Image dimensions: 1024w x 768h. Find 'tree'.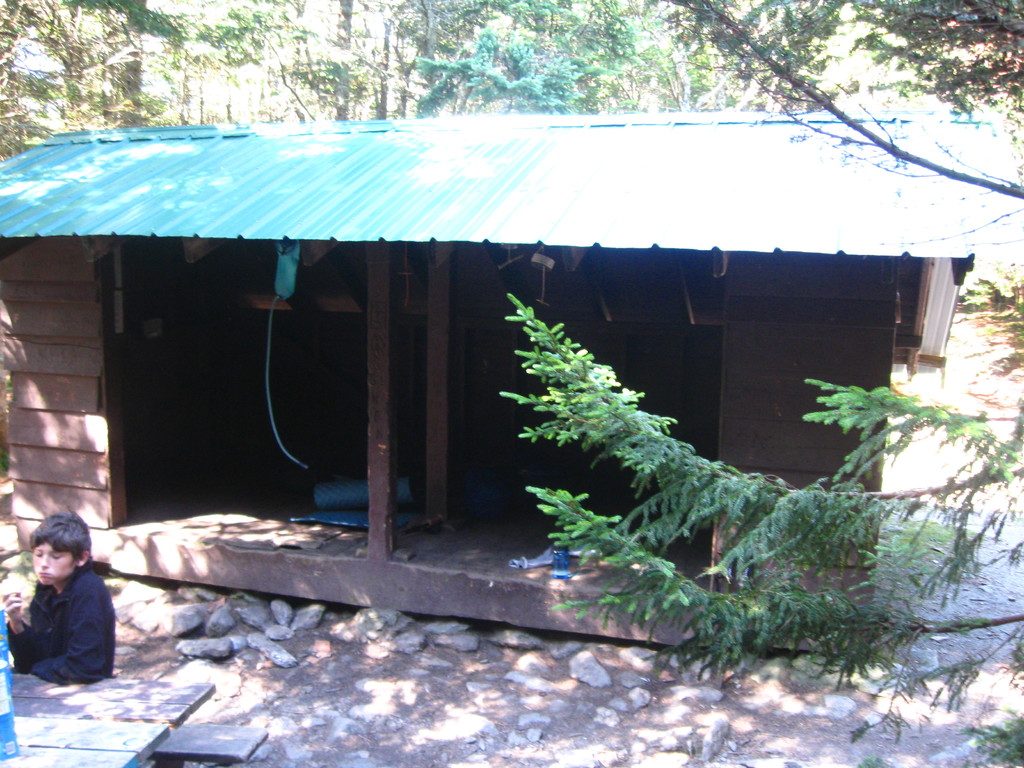
x1=0 y1=0 x2=202 y2=166.
